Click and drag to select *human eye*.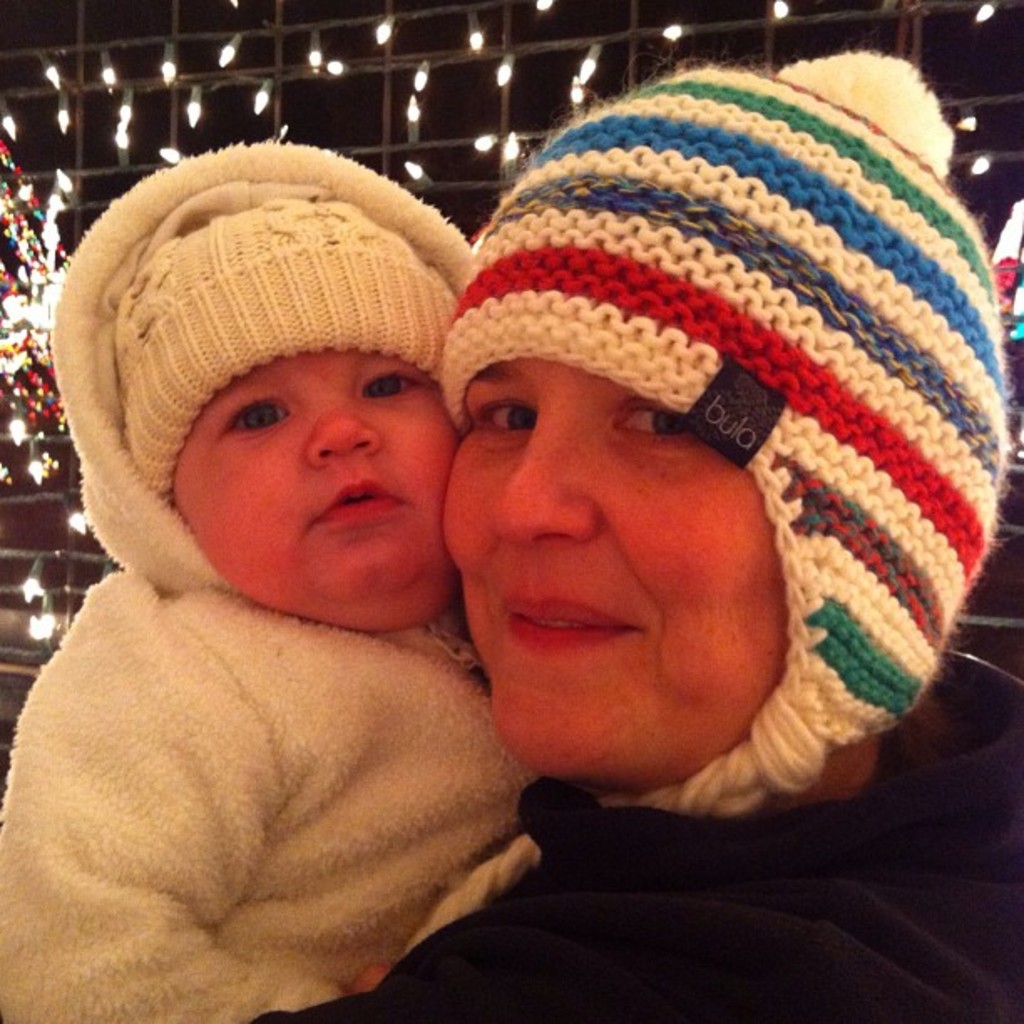
Selection: bbox(218, 392, 291, 437).
